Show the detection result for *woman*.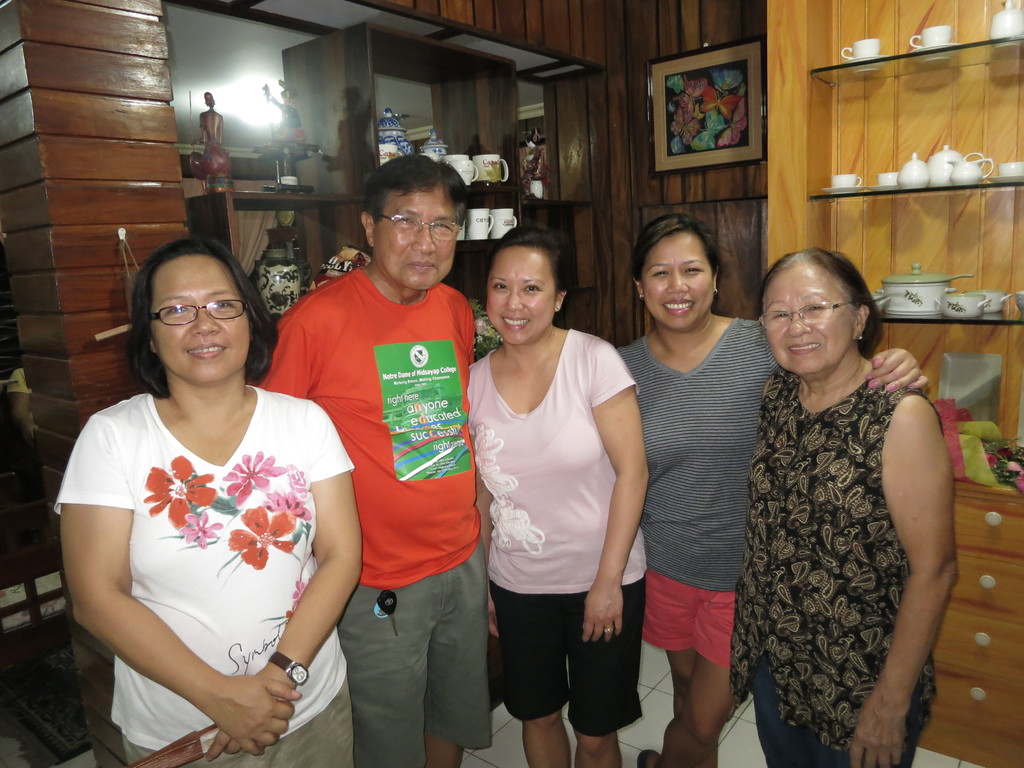
rect(467, 225, 650, 767).
